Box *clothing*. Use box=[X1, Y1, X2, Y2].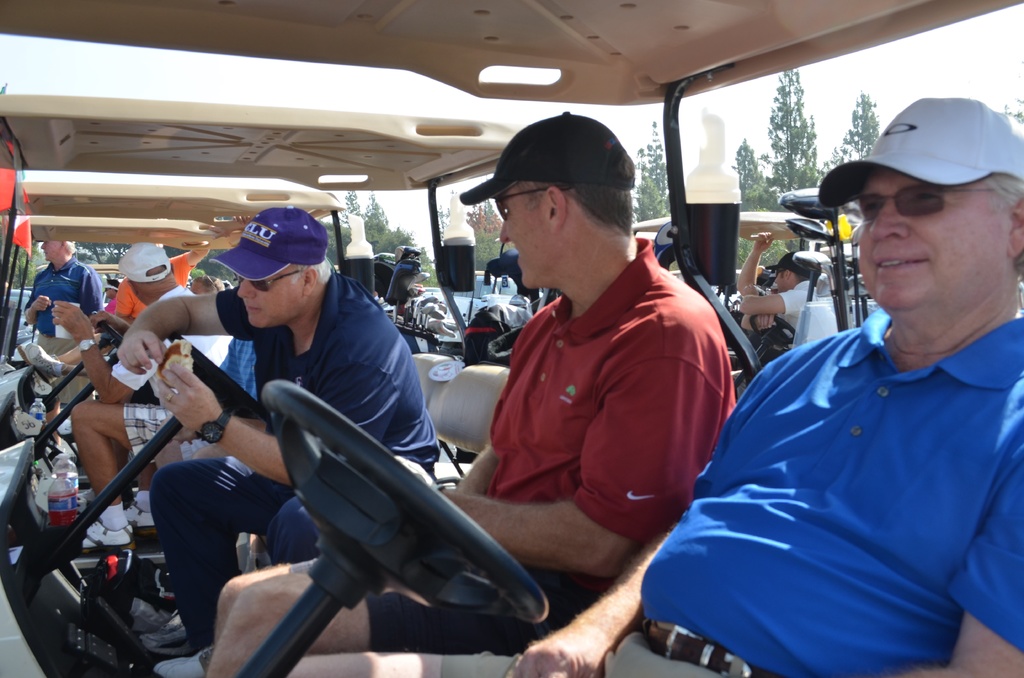
box=[492, 235, 735, 542].
